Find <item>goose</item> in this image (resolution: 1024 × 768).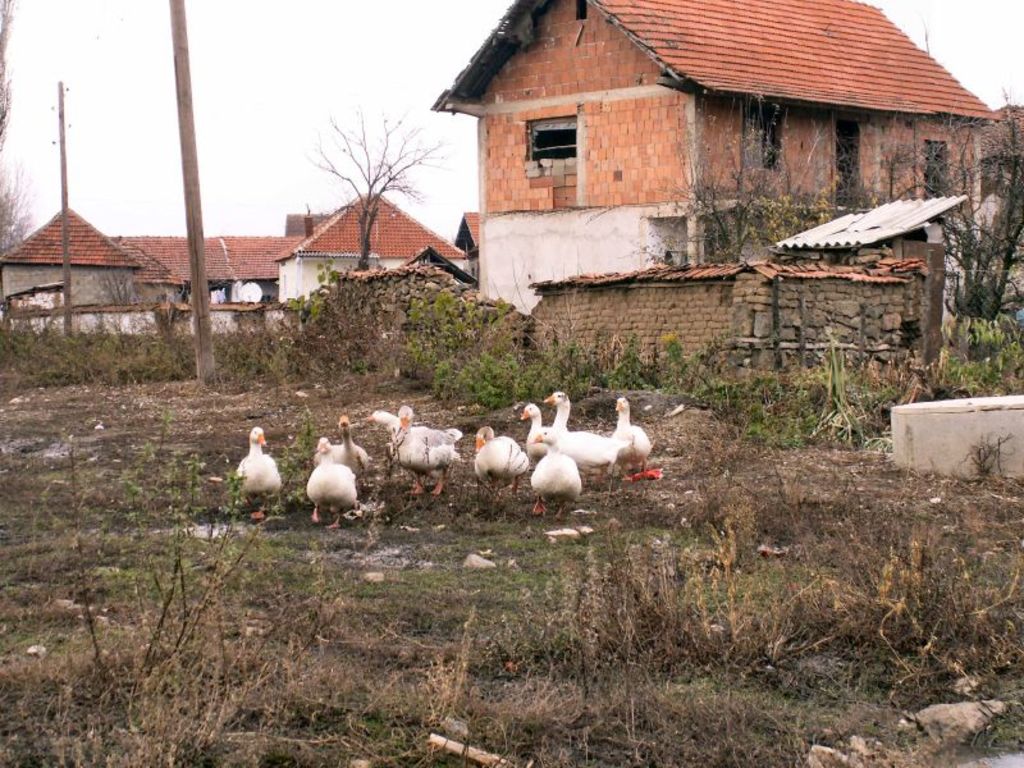
[334,417,372,481].
